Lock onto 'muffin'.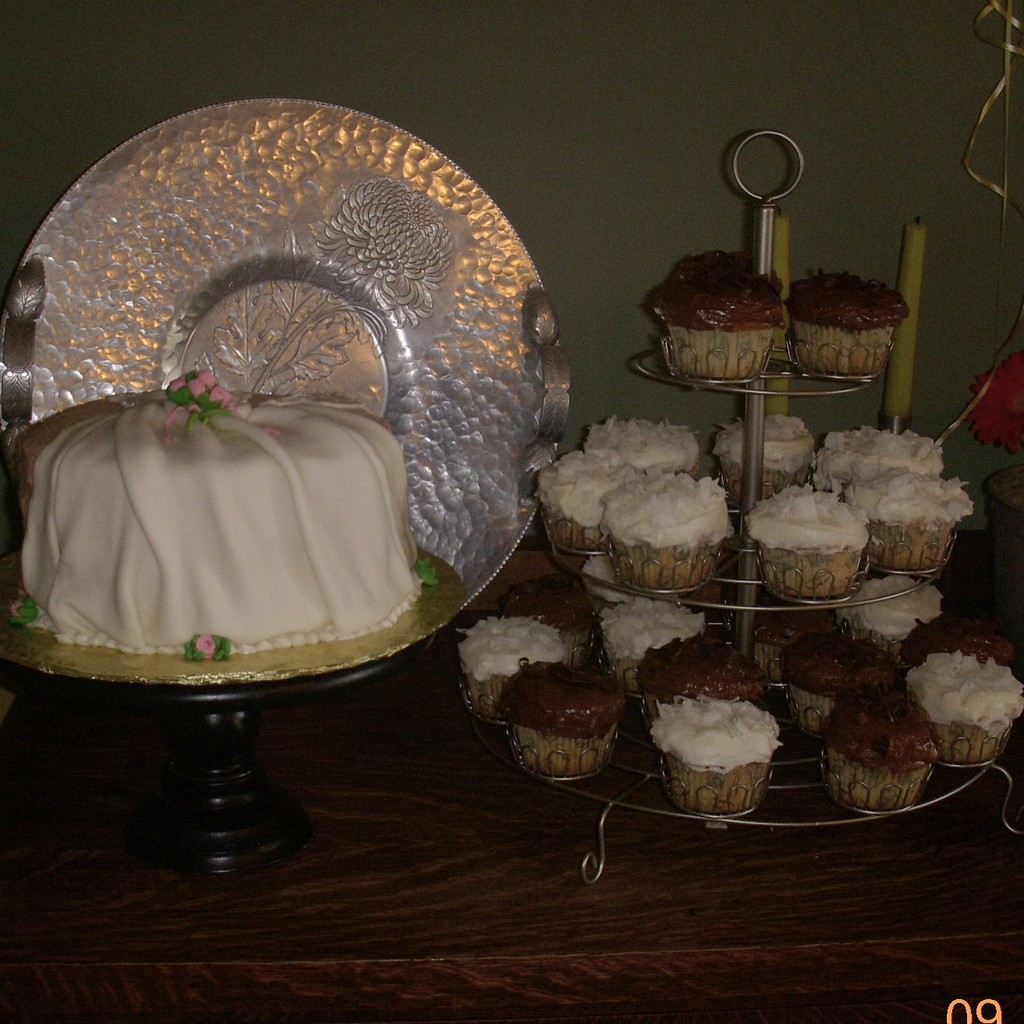
Locked: bbox=(459, 603, 568, 710).
